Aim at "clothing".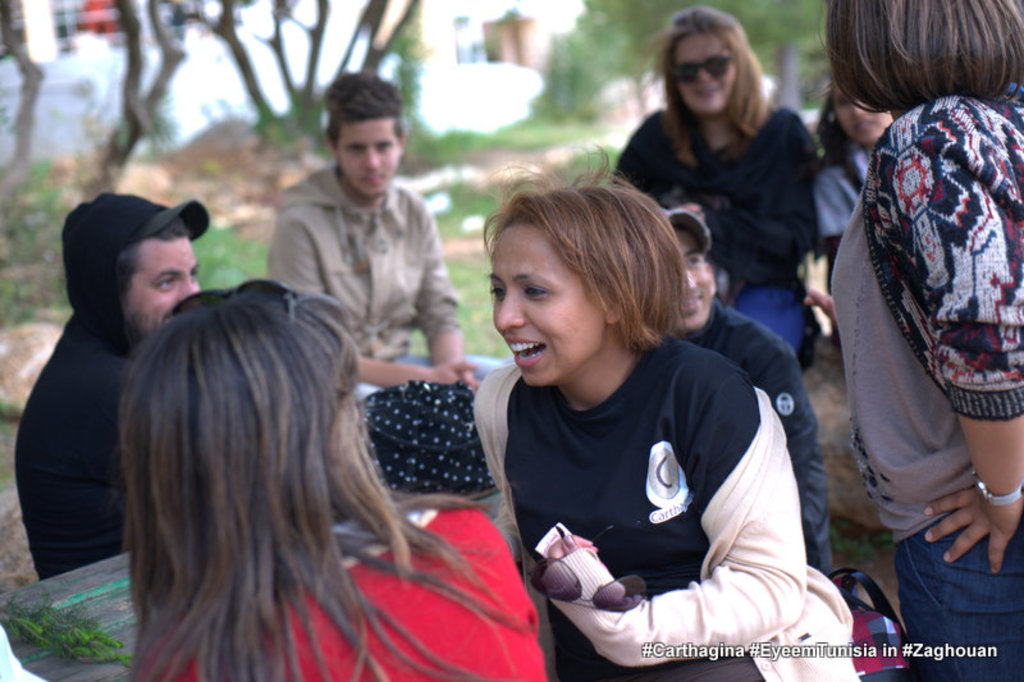
Aimed at detection(134, 503, 544, 681).
